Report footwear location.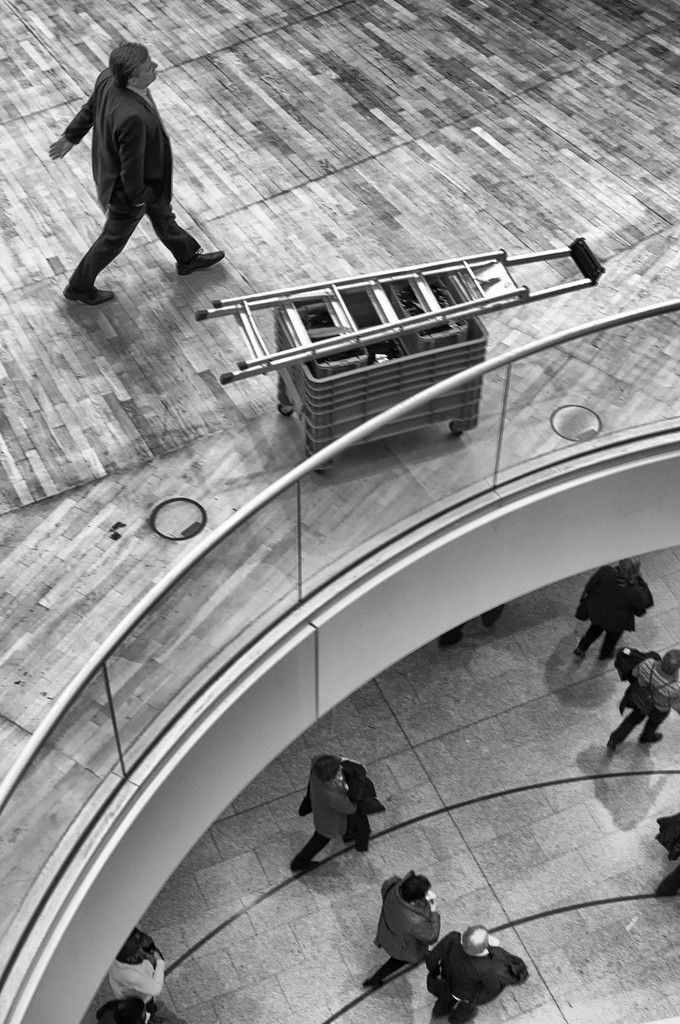
Report: box(66, 285, 117, 304).
